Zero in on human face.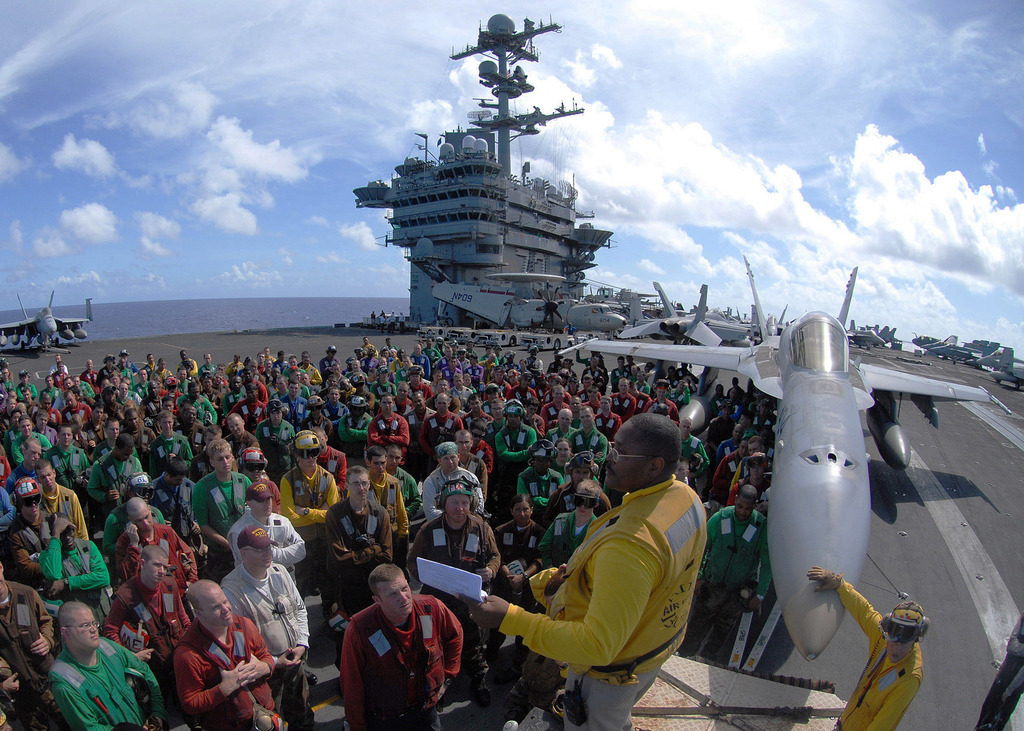
Zeroed in: (left=230, top=376, right=241, bottom=392).
